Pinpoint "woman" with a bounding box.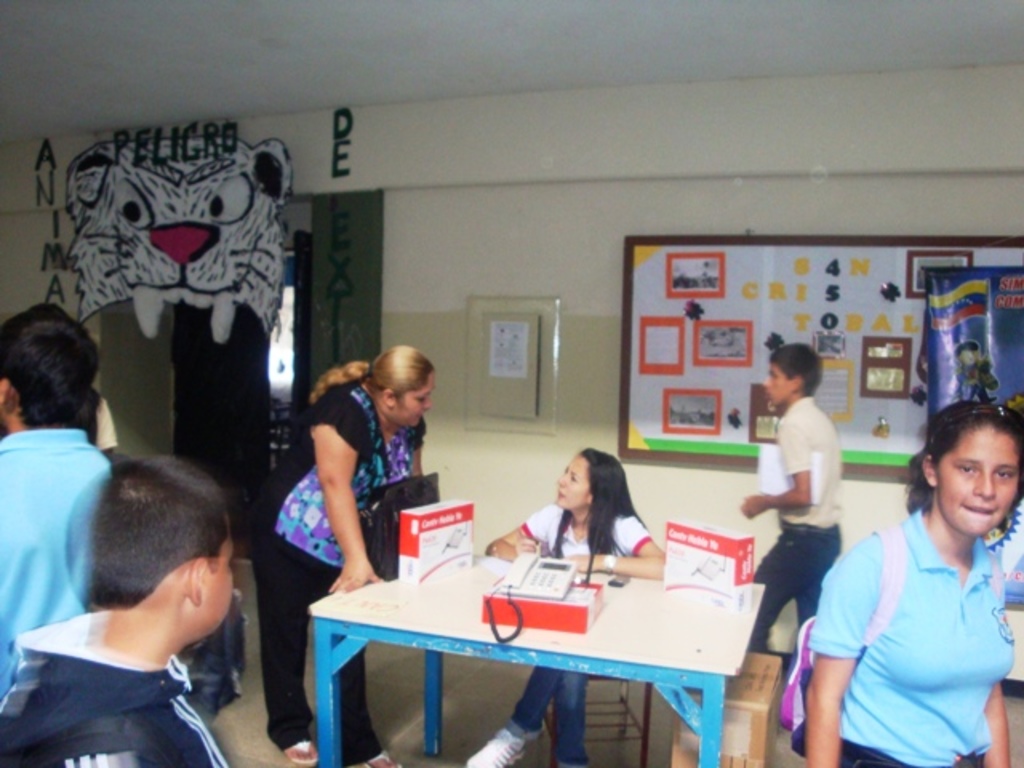
776, 410, 1013, 757.
